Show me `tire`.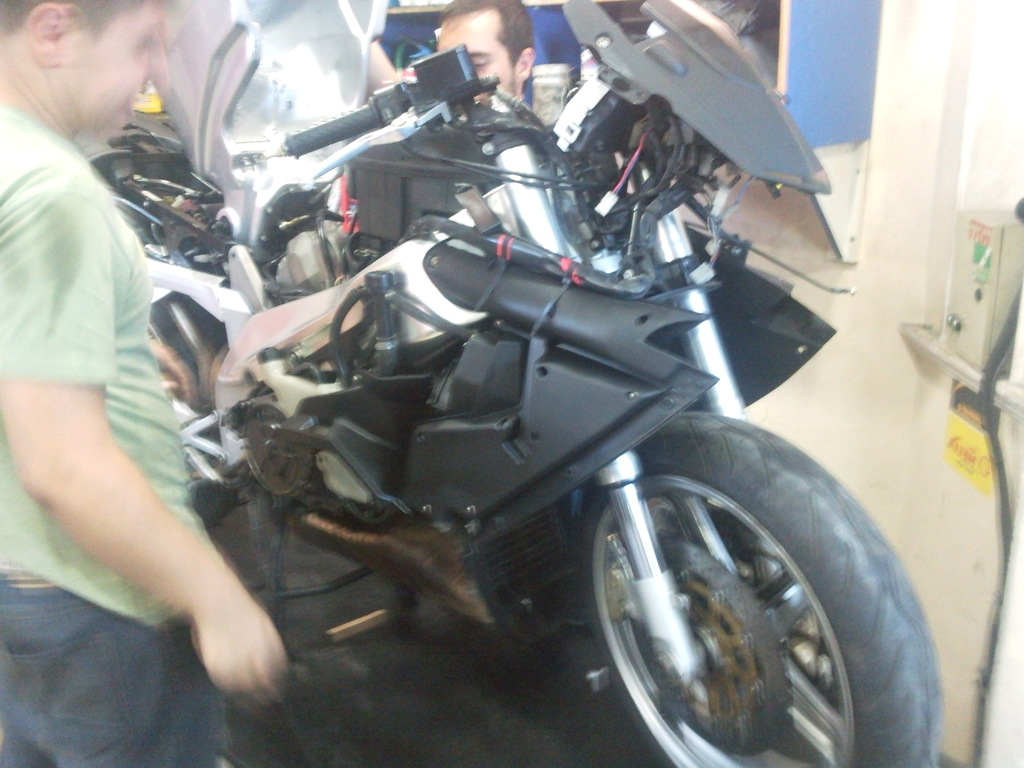
`tire` is here: {"left": 568, "top": 385, "right": 932, "bottom": 752}.
